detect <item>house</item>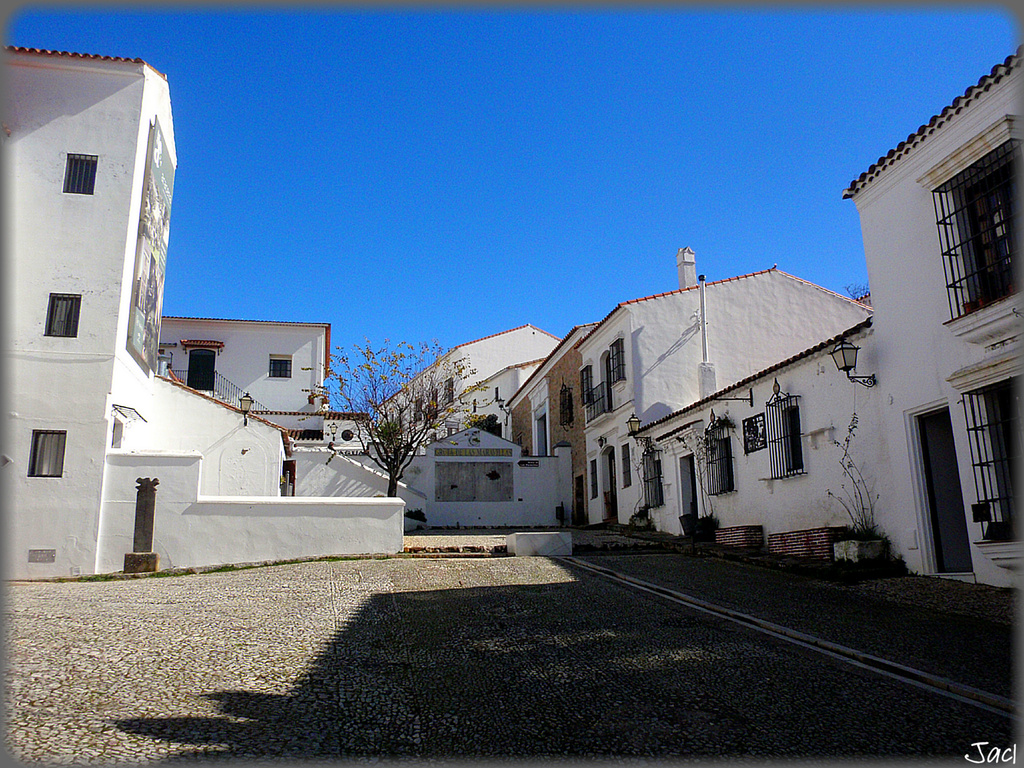
x1=573, y1=243, x2=878, y2=528
